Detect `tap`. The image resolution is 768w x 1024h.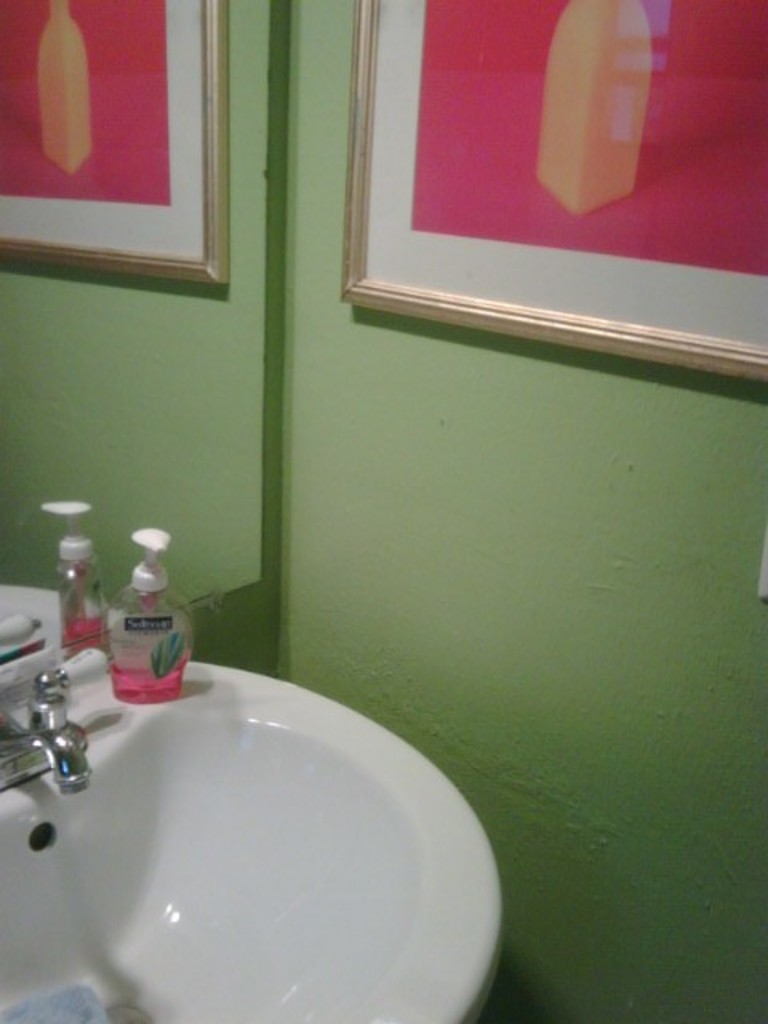
select_region(0, 682, 94, 810).
